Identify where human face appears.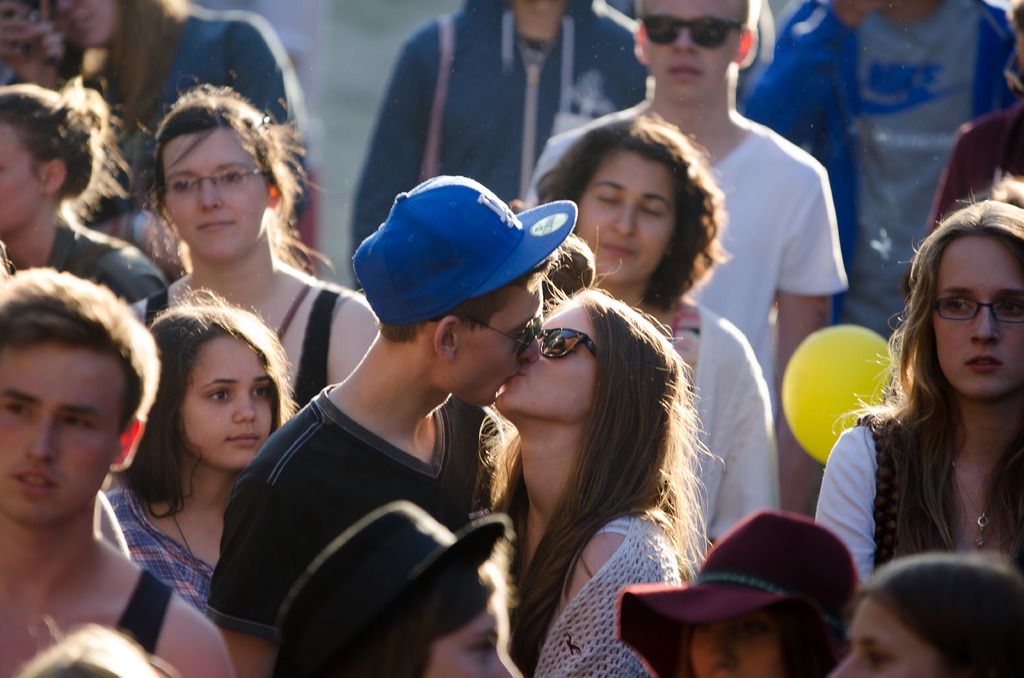
Appears at [640,1,750,95].
